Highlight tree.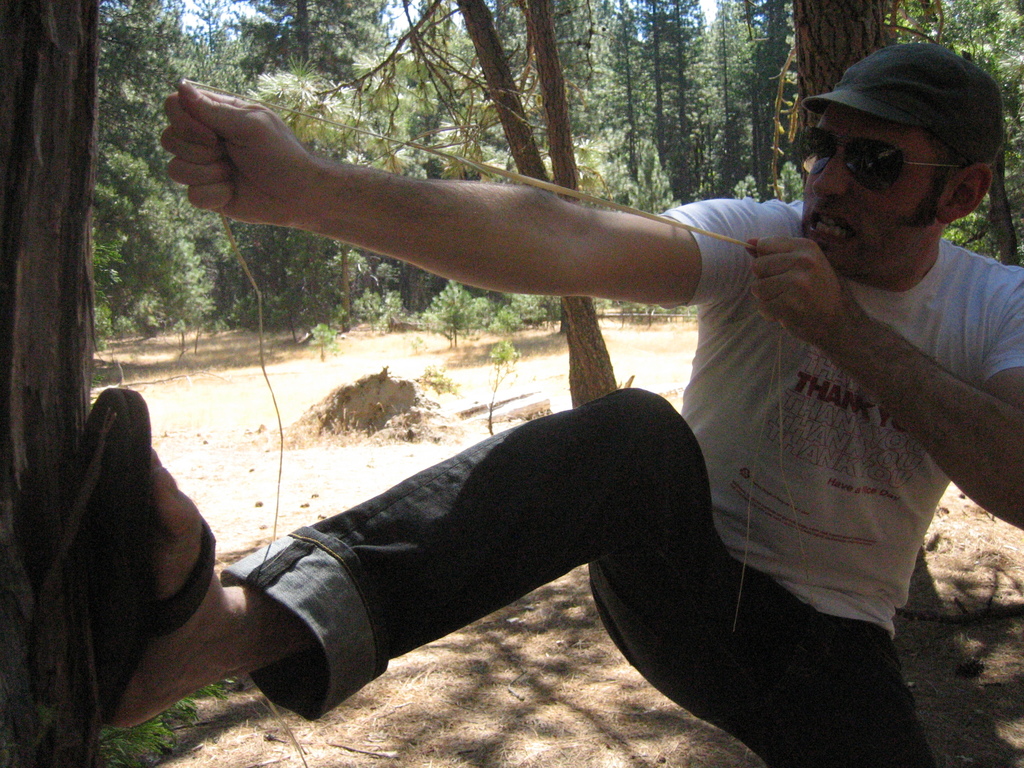
Highlighted region: pyautogui.locateOnScreen(651, 0, 724, 164).
